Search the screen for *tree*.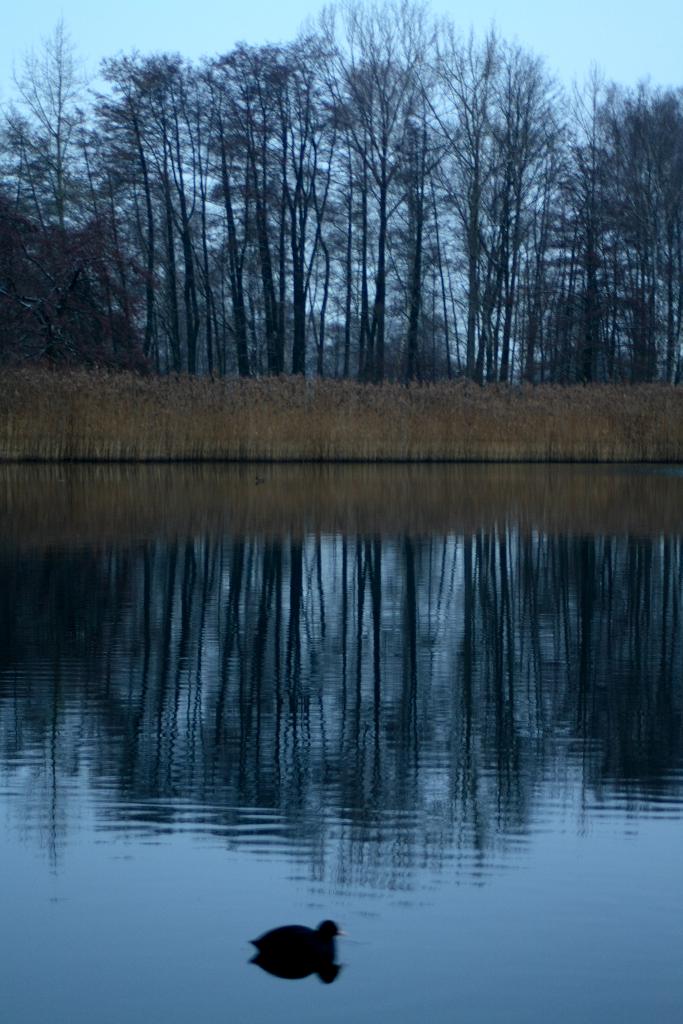
Found at {"x1": 224, "y1": 36, "x2": 347, "y2": 388}.
